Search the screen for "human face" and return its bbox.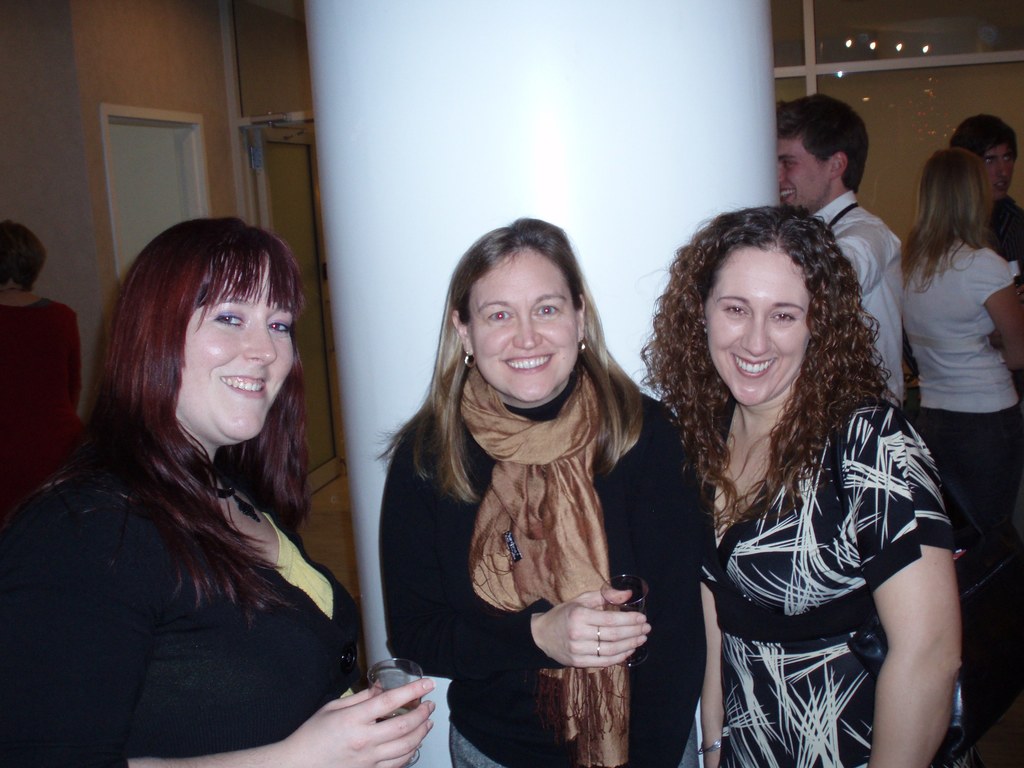
Found: x1=986 y1=140 x2=1012 y2=200.
